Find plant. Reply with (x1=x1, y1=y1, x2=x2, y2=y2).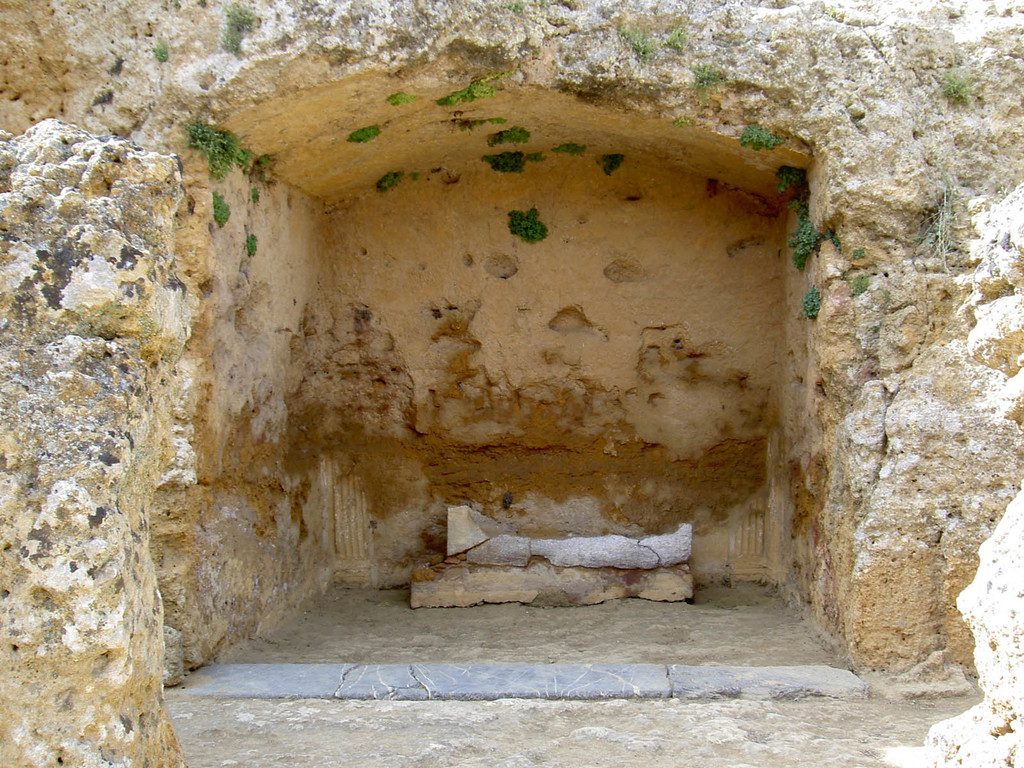
(x1=225, y1=2, x2=264, y2=61).
